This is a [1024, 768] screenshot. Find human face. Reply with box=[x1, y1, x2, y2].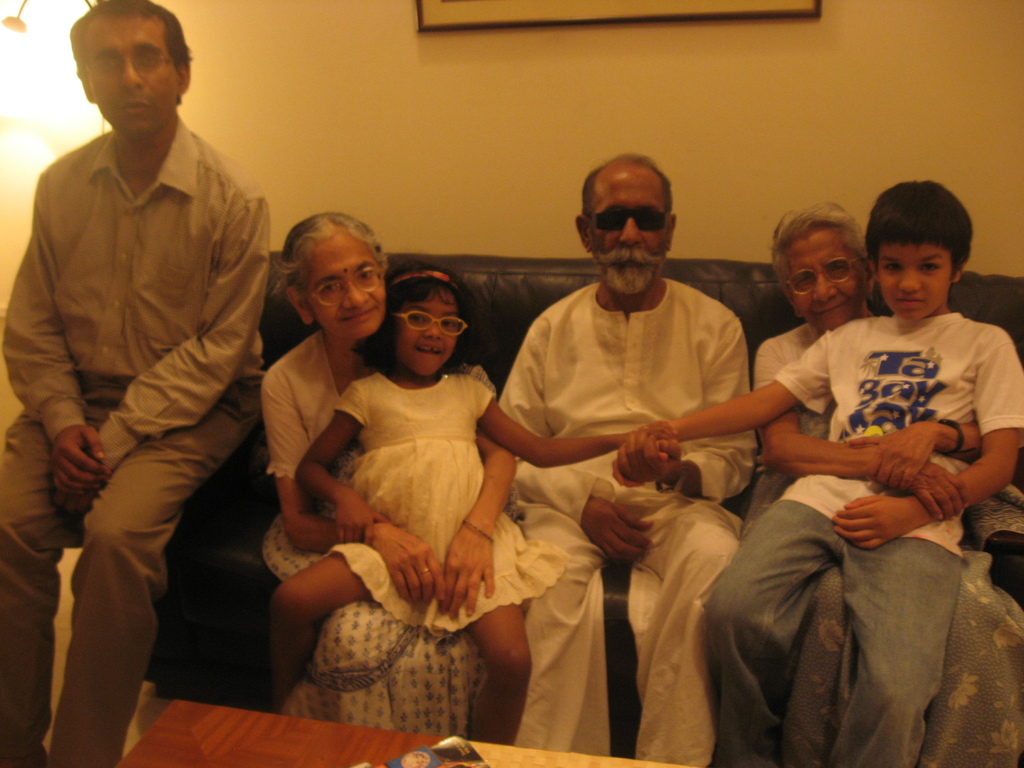
box=[588, 170, 670, 298].
